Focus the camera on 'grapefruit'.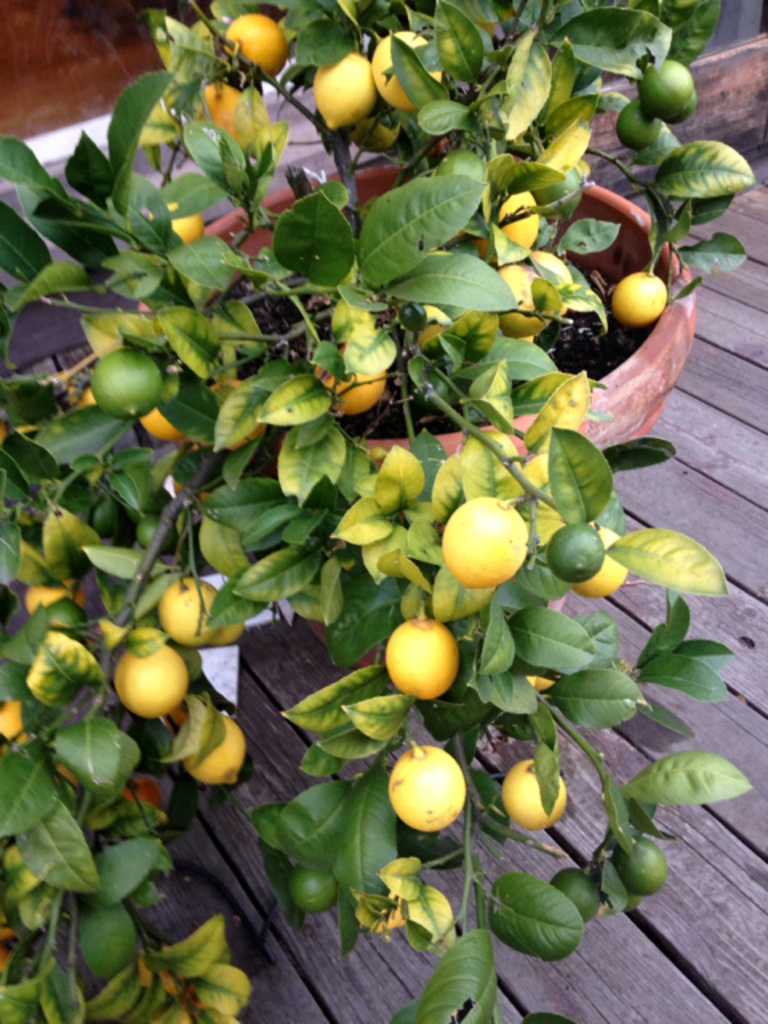
Focus region: left=442, top=496, right=531, bottom=590.
